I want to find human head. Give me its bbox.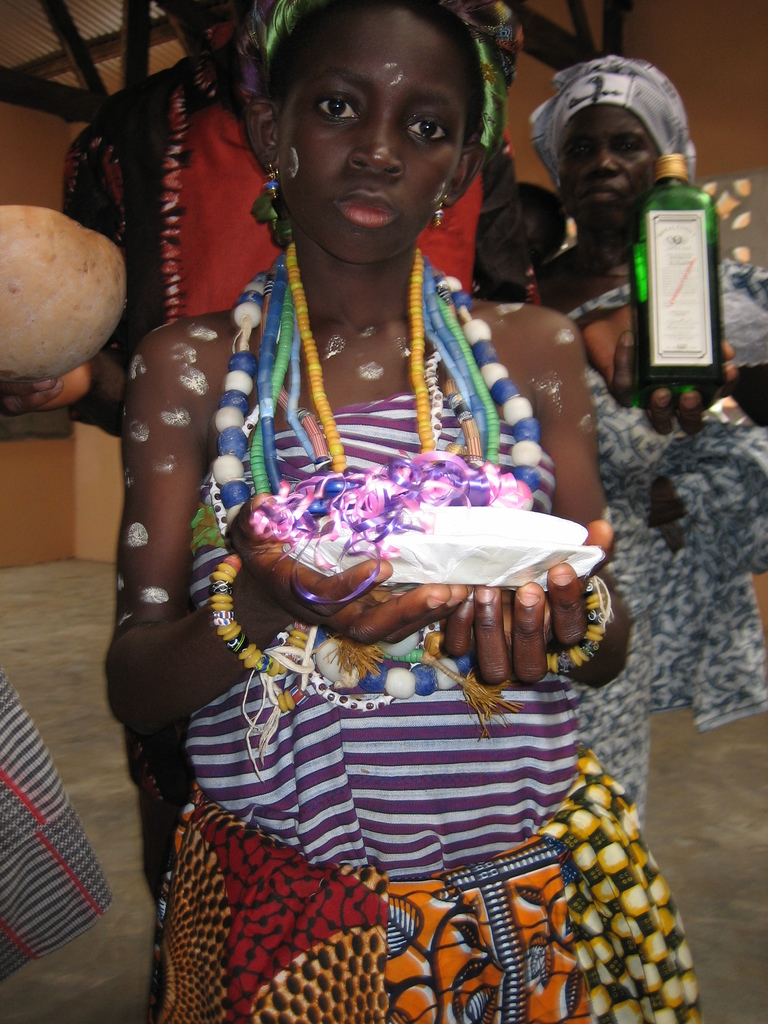
147 0 252 59.
